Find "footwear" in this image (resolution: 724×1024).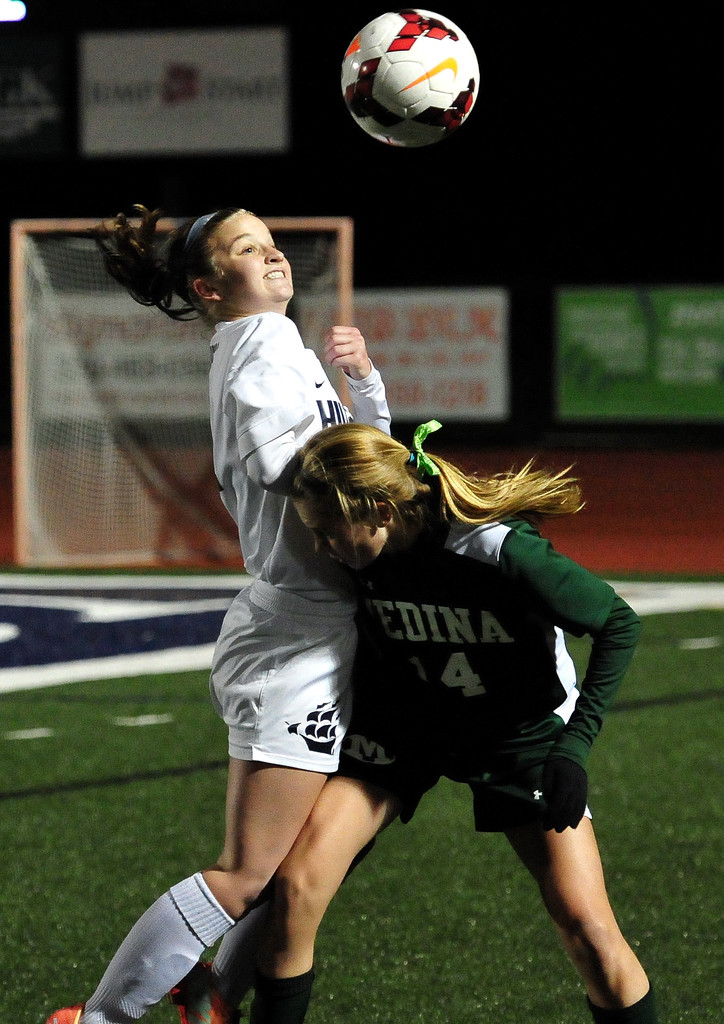
(left=169, top=958, right=245, bottom=1023).
